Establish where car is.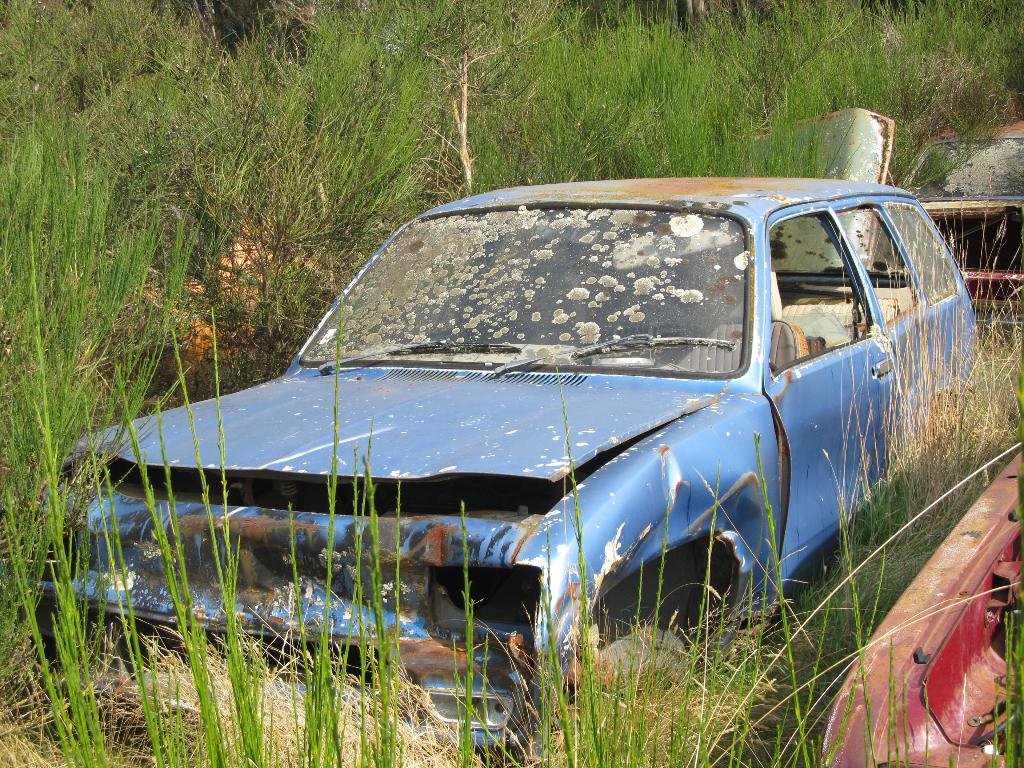
Established at [left=898, top=109, right=1023, bottom=336].
